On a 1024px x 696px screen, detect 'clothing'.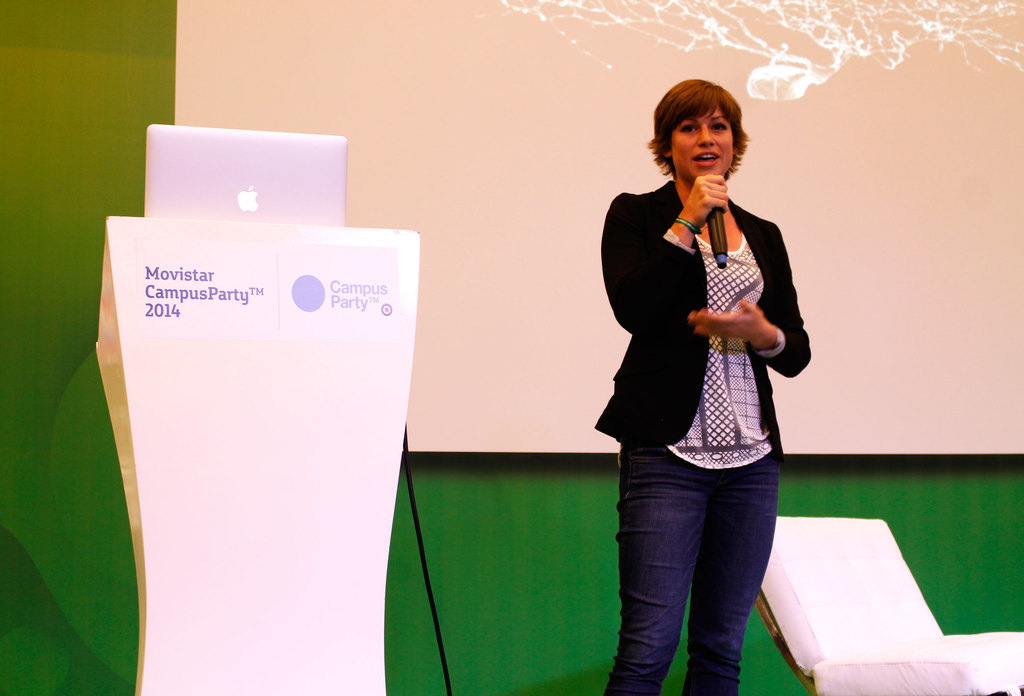
[left=595, top=182, right=815, bottom=451].
